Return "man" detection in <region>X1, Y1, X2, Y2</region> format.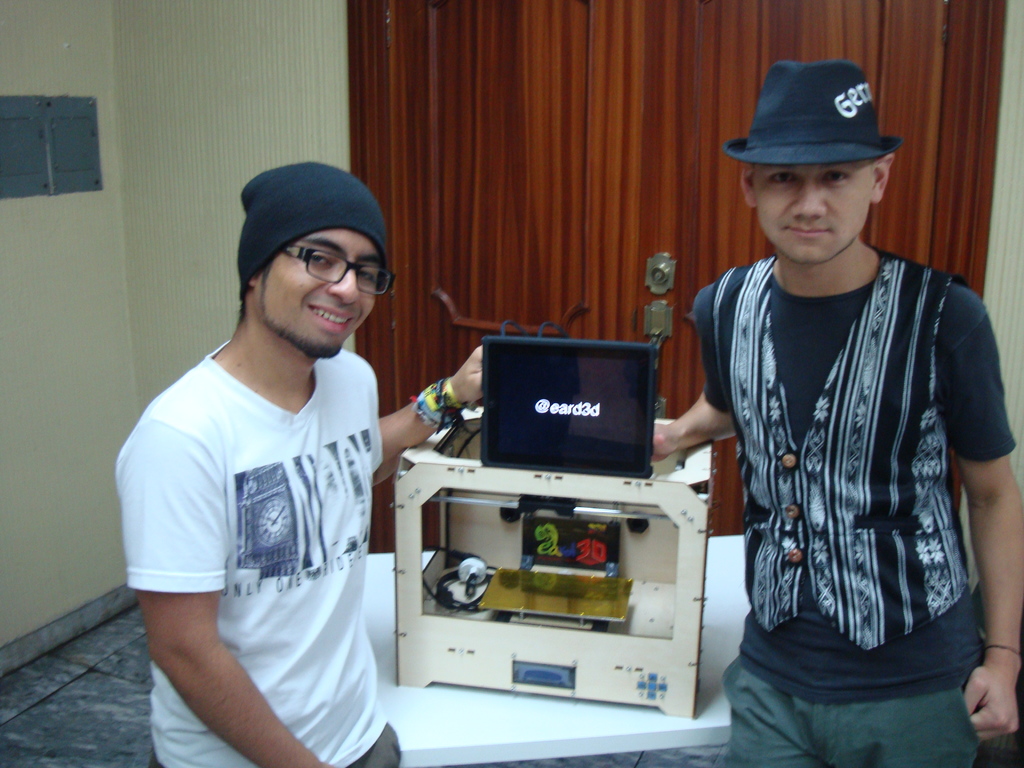
<region>651, 59, 1023, 767</region>.
